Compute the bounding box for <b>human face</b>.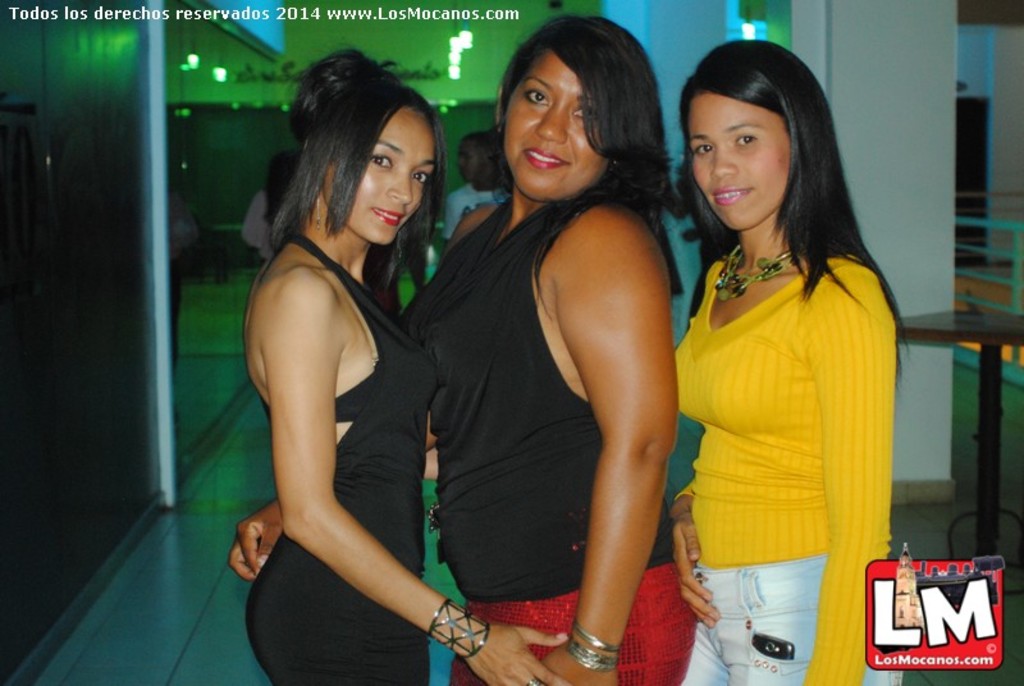
[left=689, top=92, right=790, bottom=229].
